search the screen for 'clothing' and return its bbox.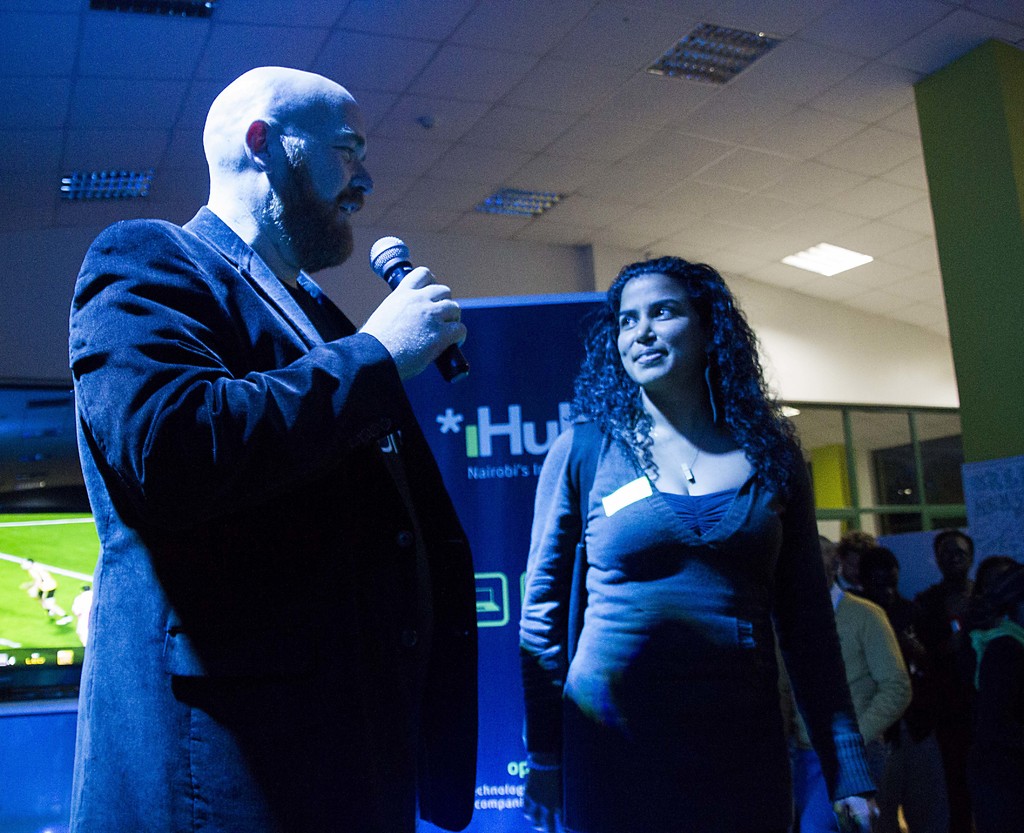
Found: box=[519, 339, 874, 803].
